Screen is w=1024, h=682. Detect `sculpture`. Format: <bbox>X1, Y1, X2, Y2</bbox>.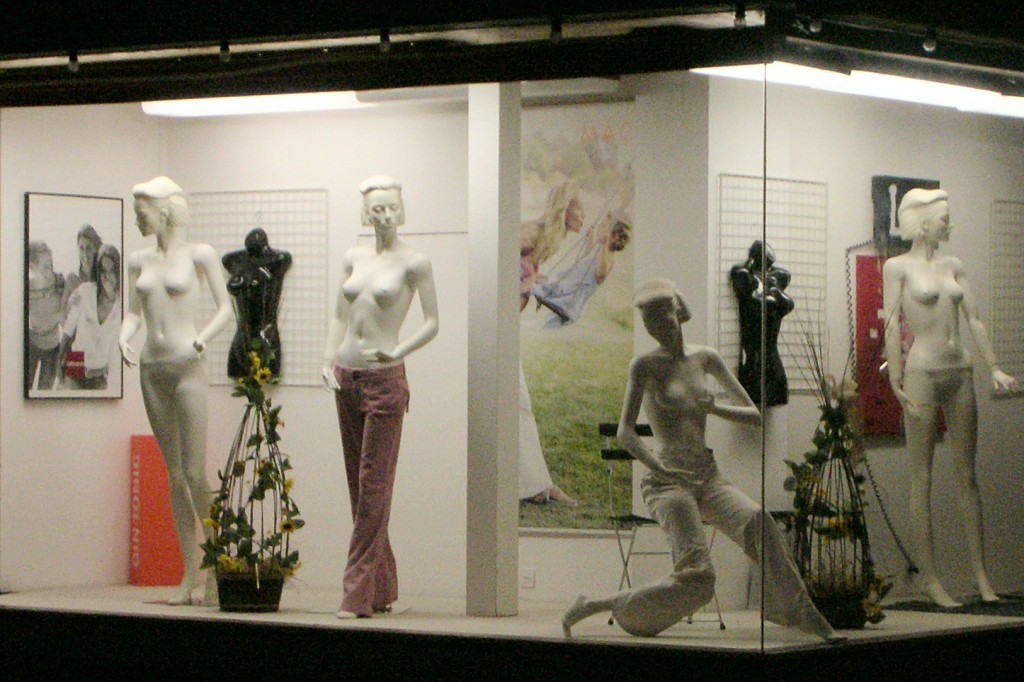
<bbox>880, 184, 1014, 607</bbox>.
